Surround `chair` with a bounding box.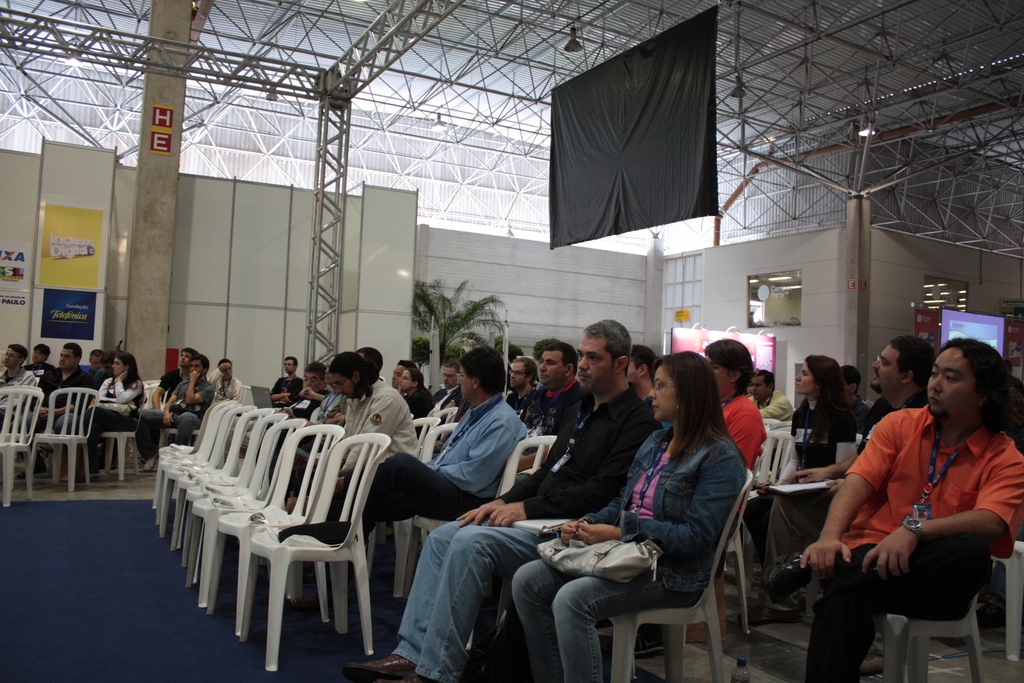
{"x1": 0, "y1": 389, "x2": 45, "y2": 509}.
